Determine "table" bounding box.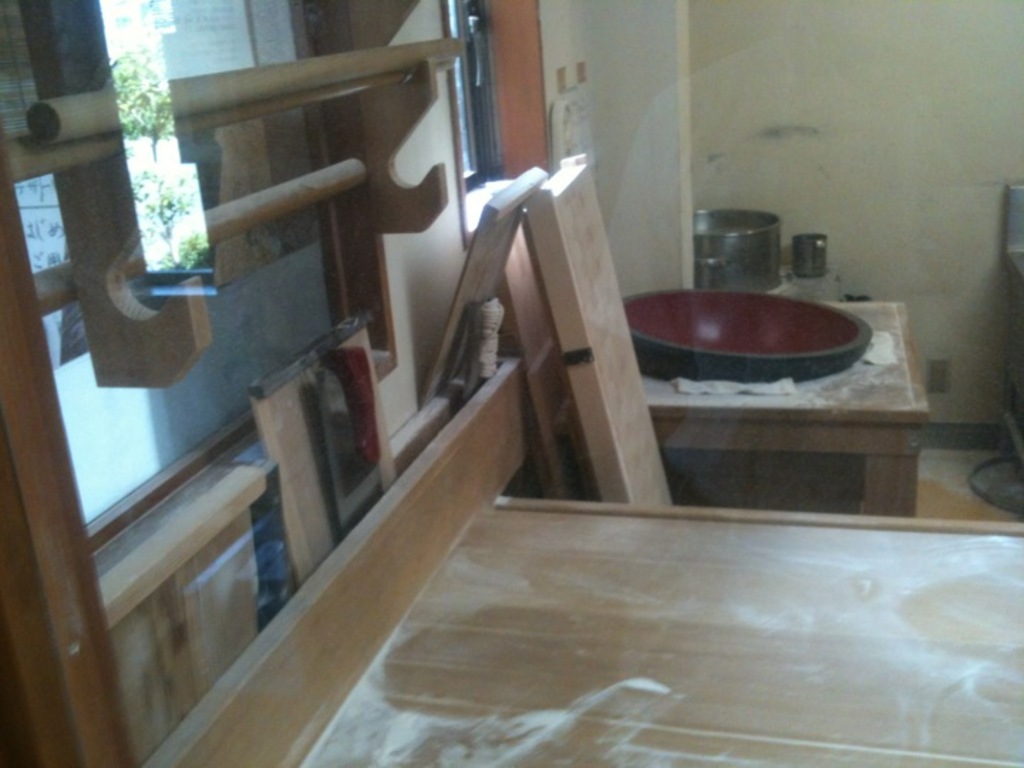
Determined: 629,293,936,515.
